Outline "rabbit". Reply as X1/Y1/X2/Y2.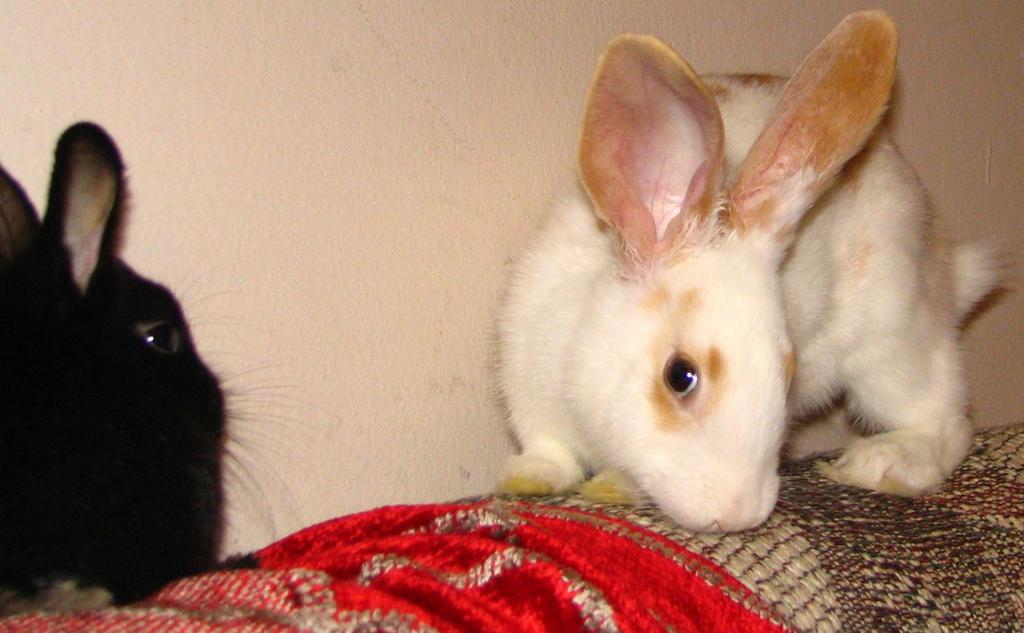
488/7/1023/536.
